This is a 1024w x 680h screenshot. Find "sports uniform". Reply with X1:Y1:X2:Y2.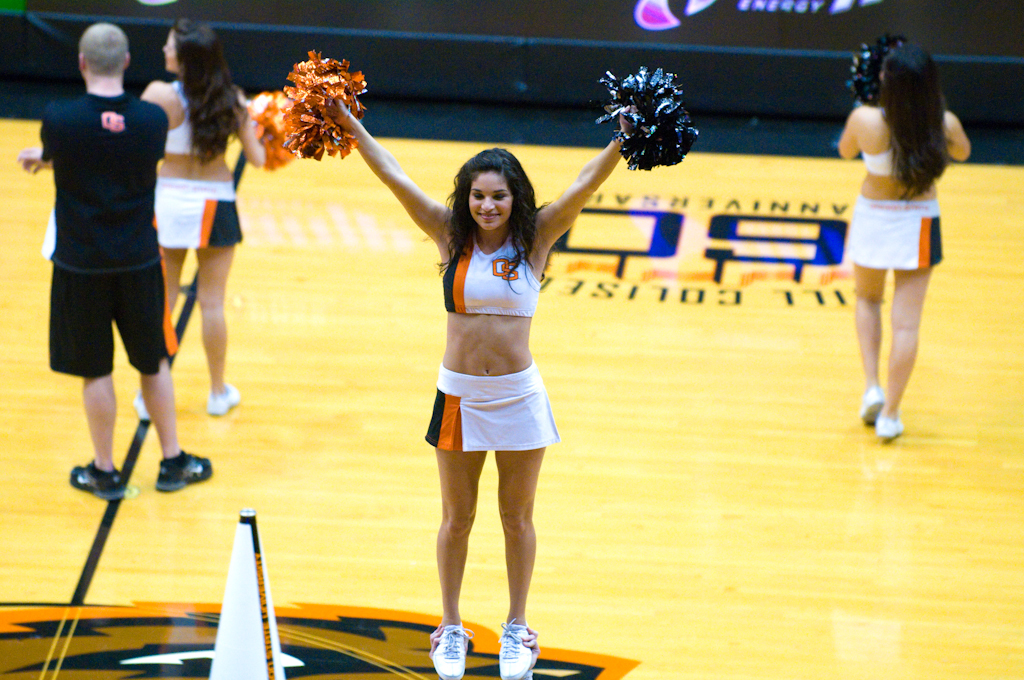
48:85:219:500.
